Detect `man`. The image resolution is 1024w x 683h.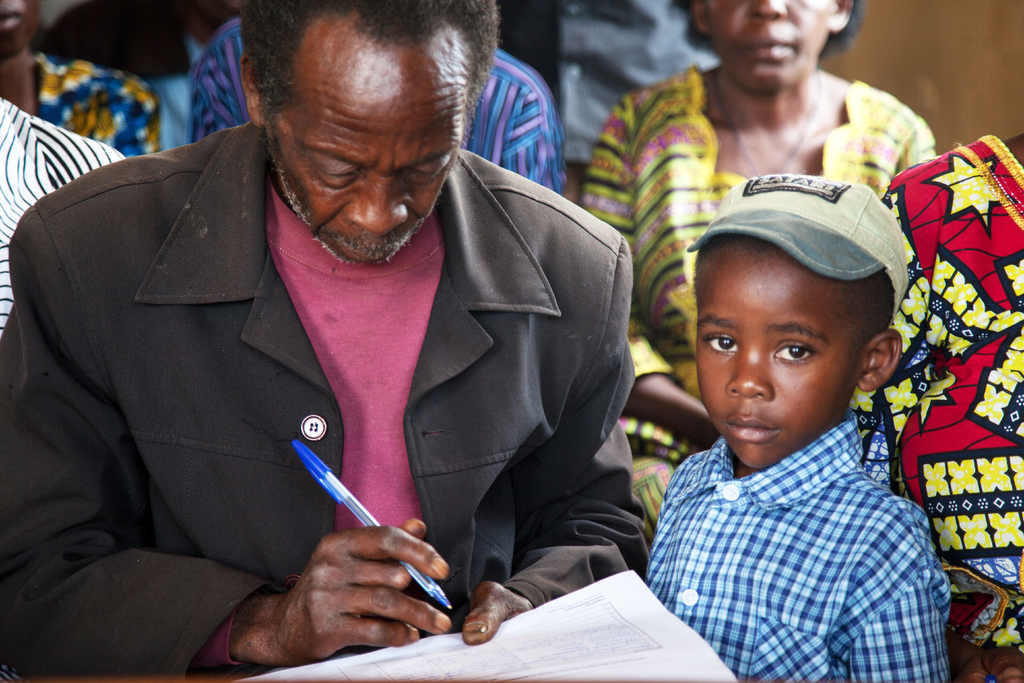
x1=47 y1=0 x2=625 y2=673.
